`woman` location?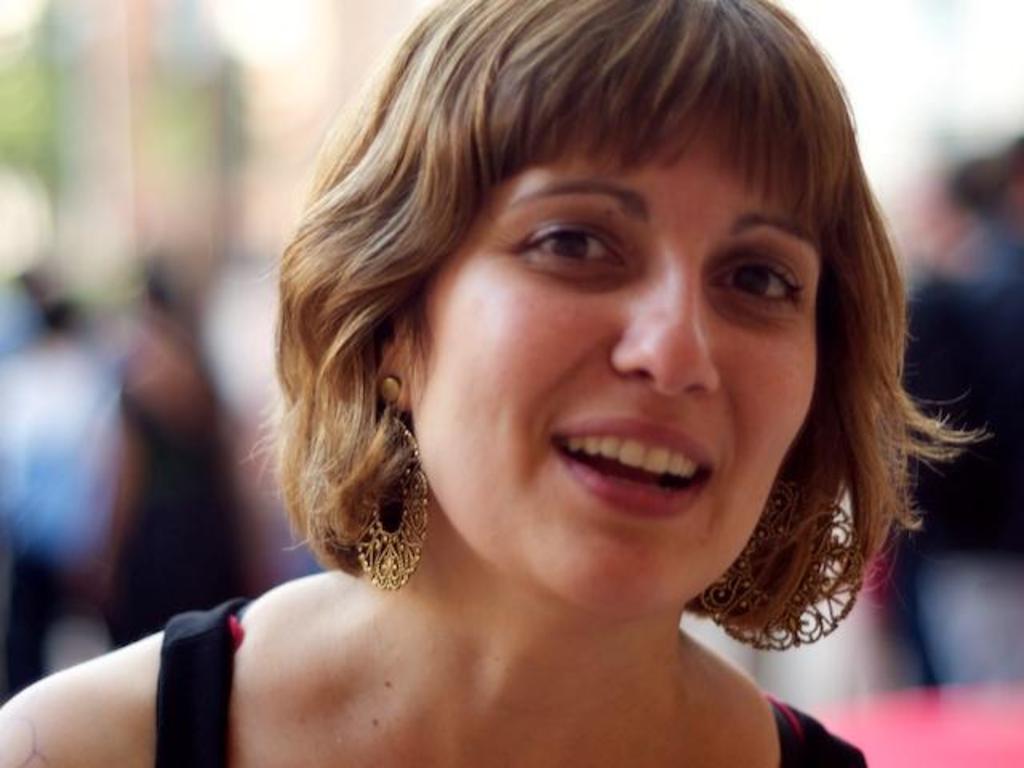
bbox(133, 8, 1006, 746)
